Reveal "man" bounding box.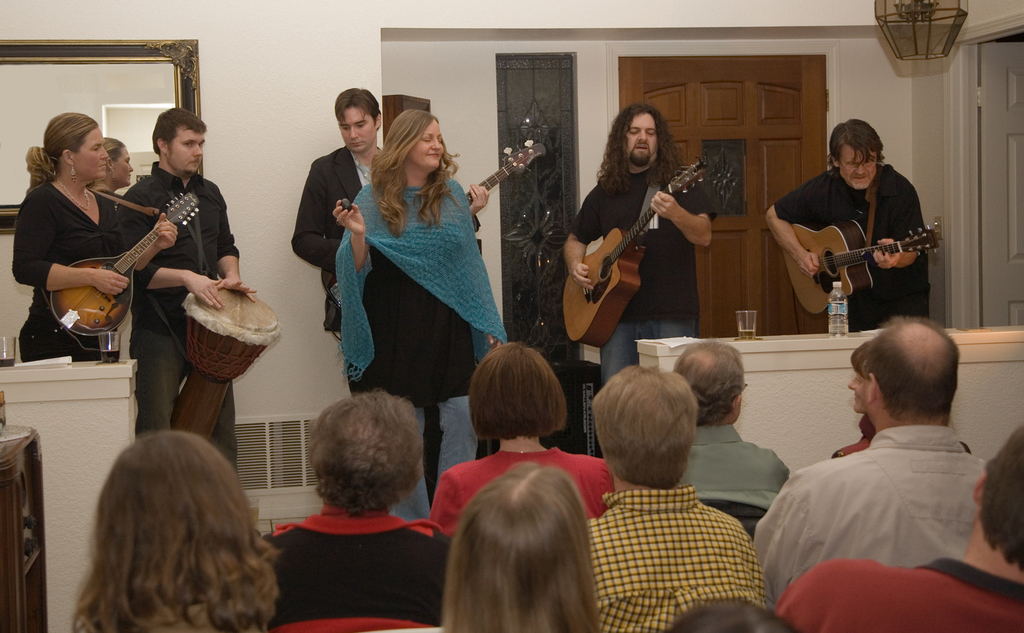
Revealed: [x1=565, y1=100, x2=714, y2=383].
